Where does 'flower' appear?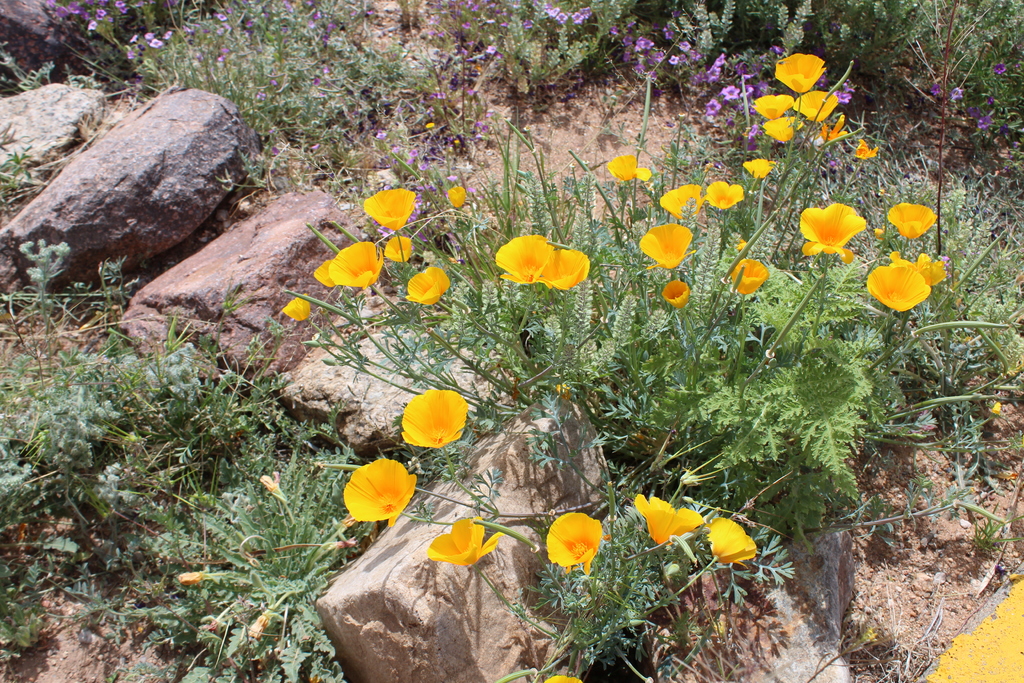
Appears at 657:180:704:226.
